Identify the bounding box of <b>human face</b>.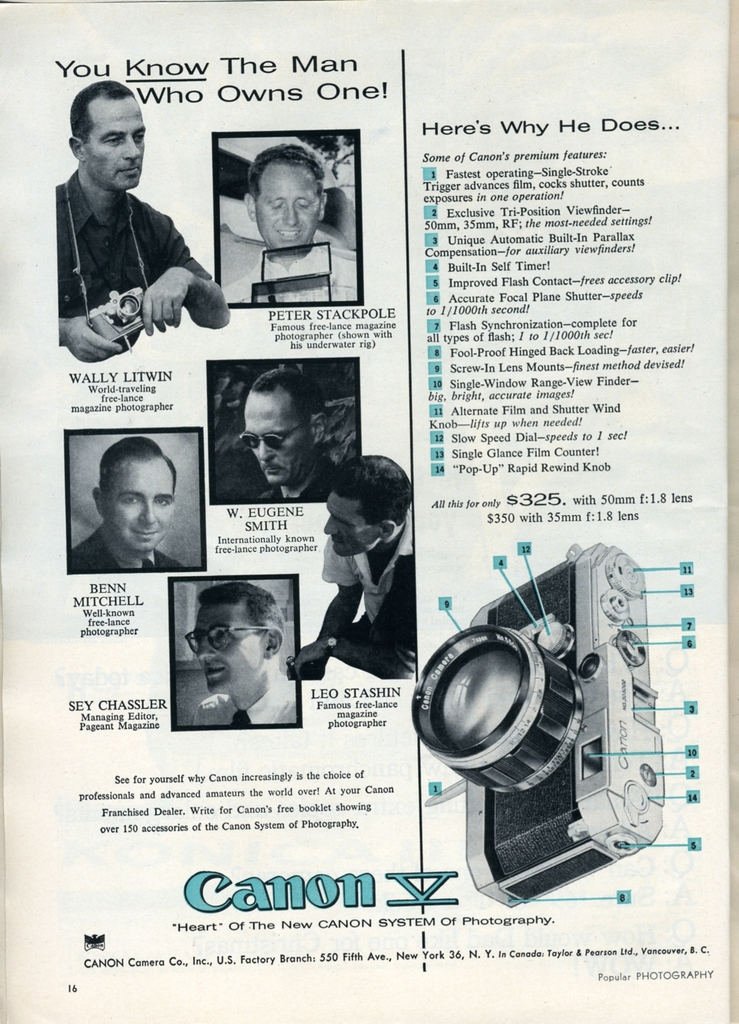
<bbox>259, 166, 329, 252</bbox>.
